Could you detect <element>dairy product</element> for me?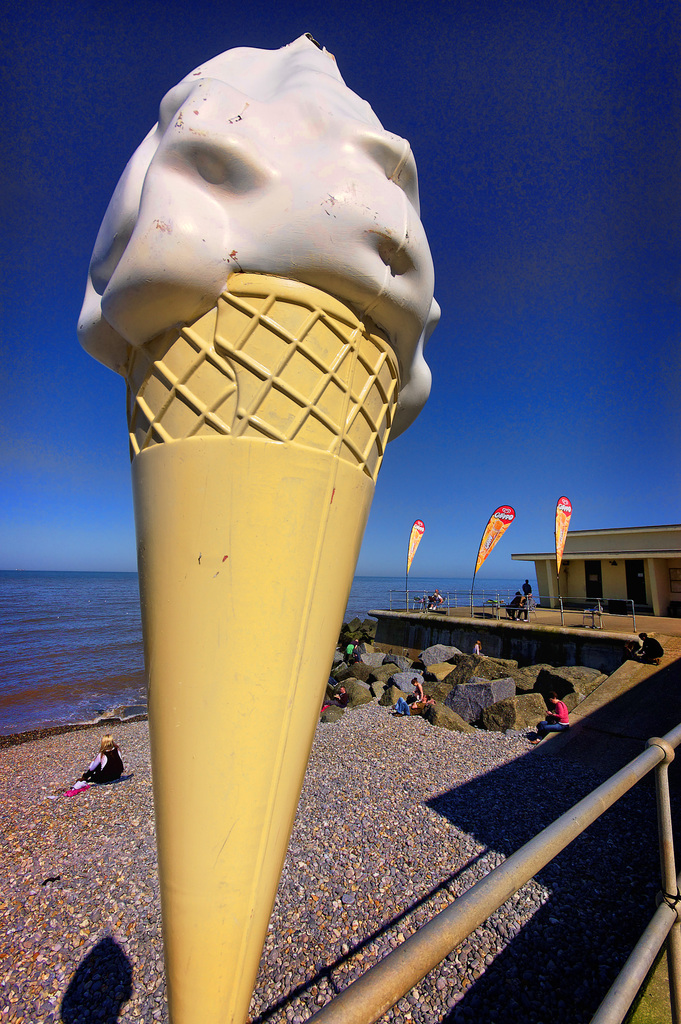
Detection result: x1=70 y1=61 x2=463 y2=454.
